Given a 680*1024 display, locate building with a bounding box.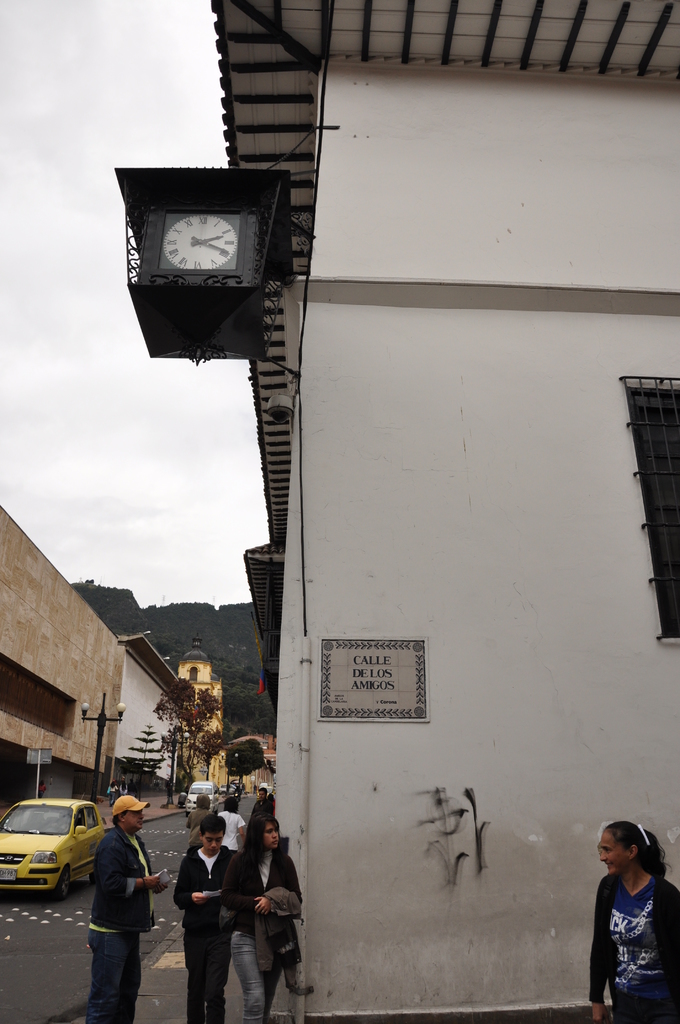
Located: bbox(118, 0, 679, 1023).
